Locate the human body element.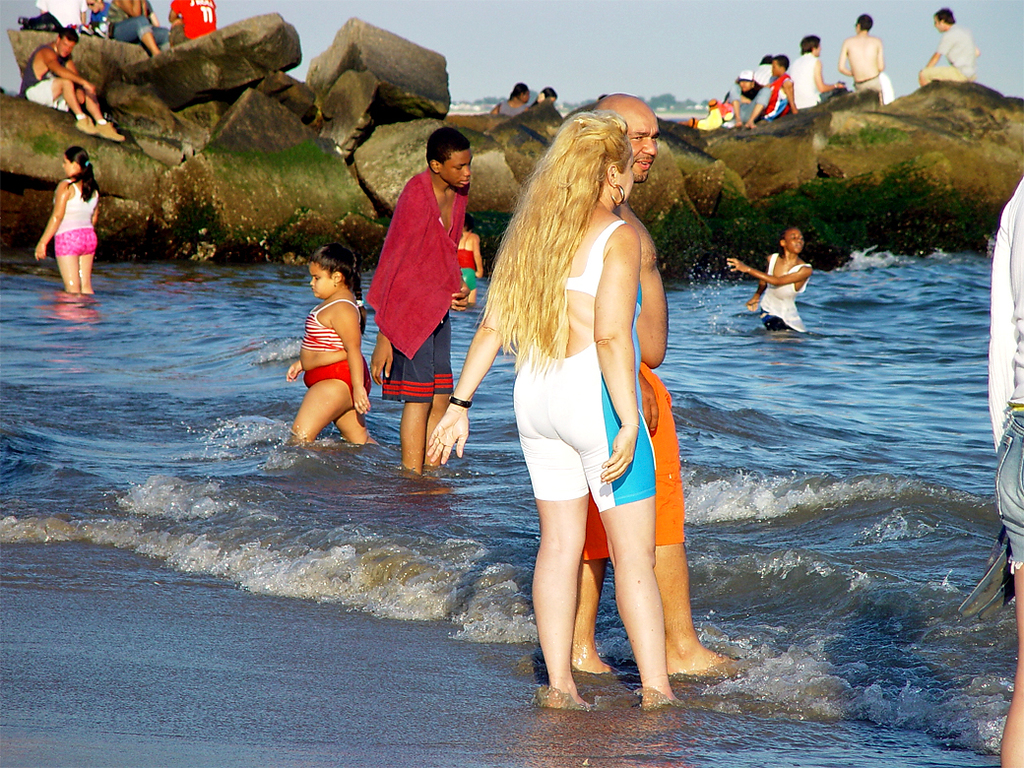
Element bbox: left=988, top=161, right=1023, bottom=767.
